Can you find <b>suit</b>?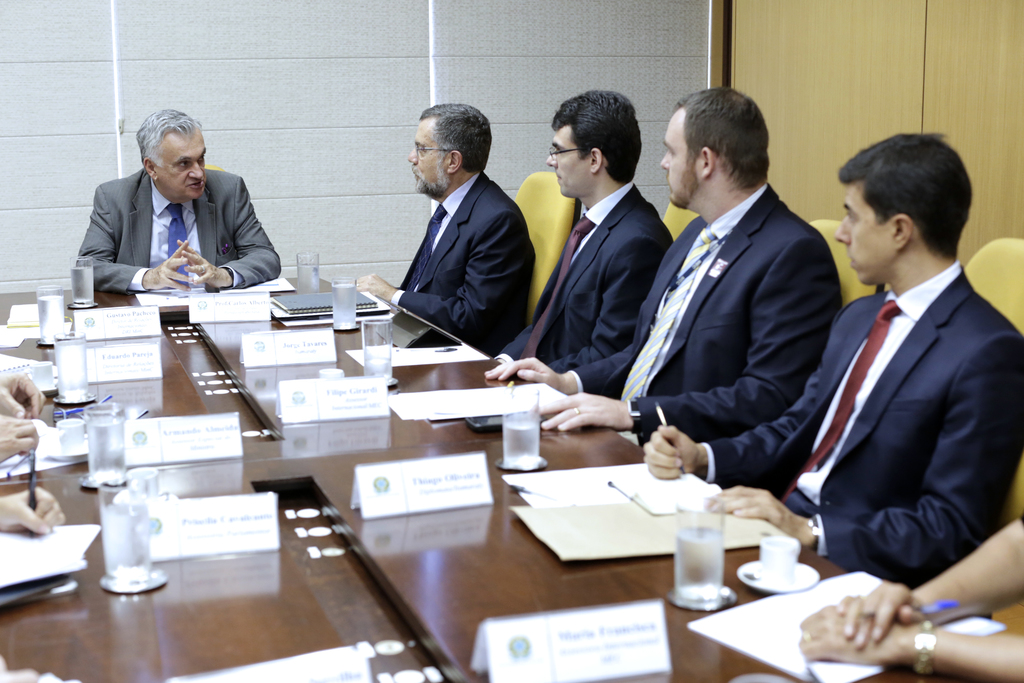
Yes, bounding box: (x1=692, y1=263, x2=1023, y2=567).
